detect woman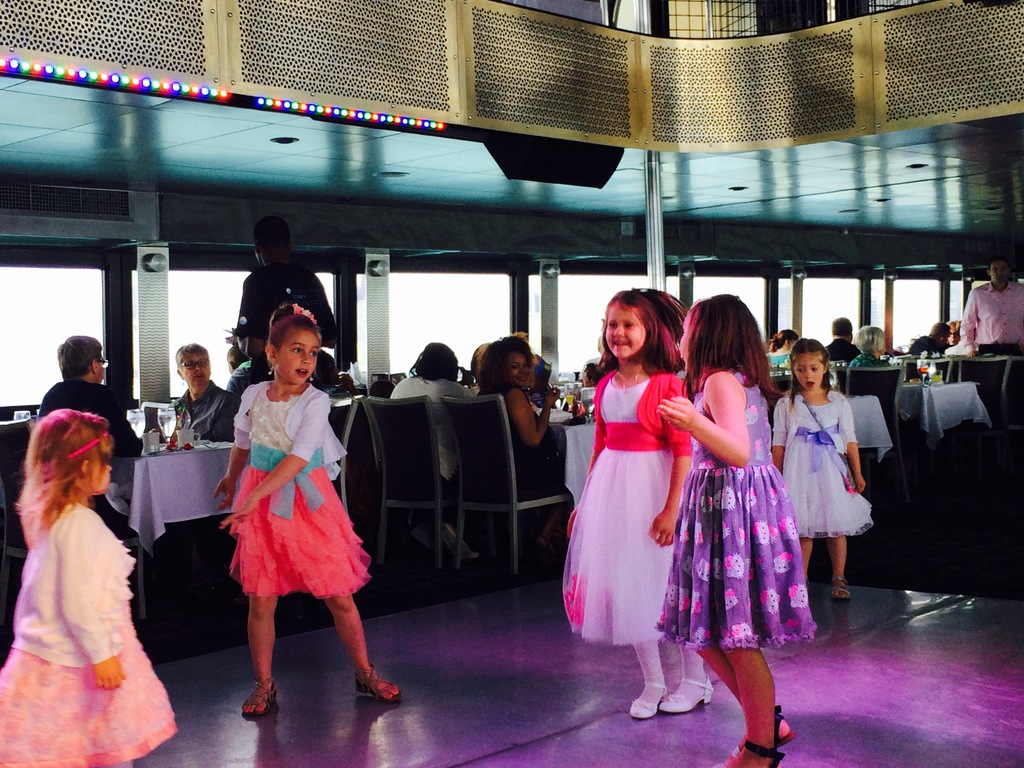
detection(567, 296, 706, 694)
